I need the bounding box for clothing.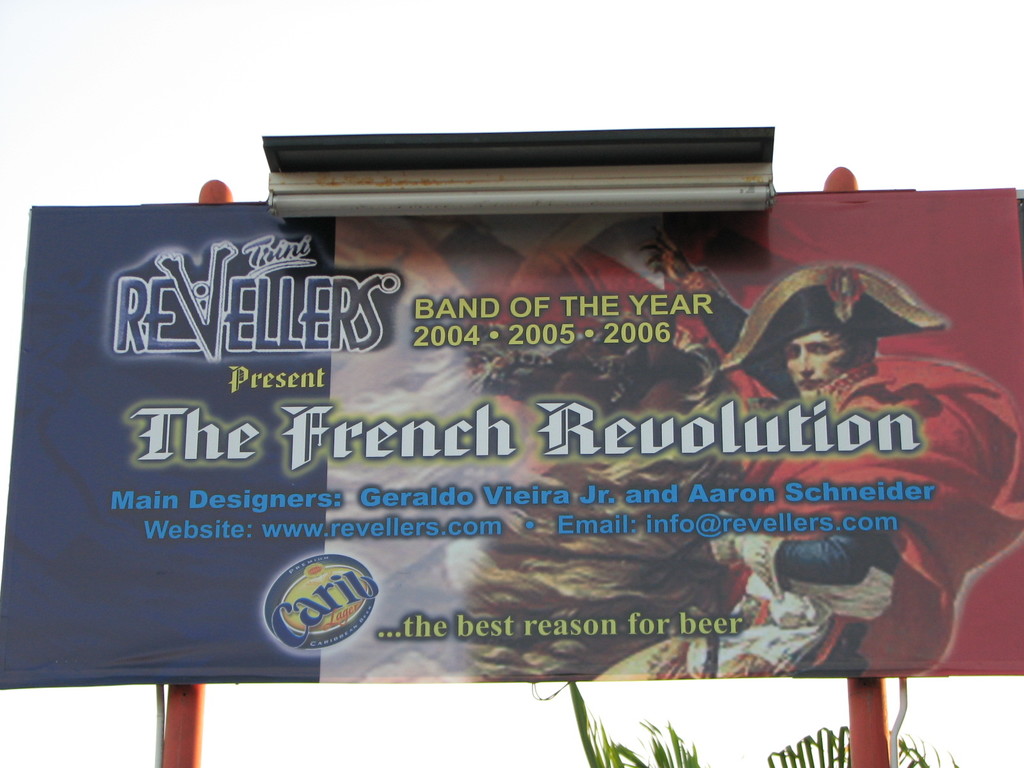
Here it is: box(683, 268, 1006, 676).
